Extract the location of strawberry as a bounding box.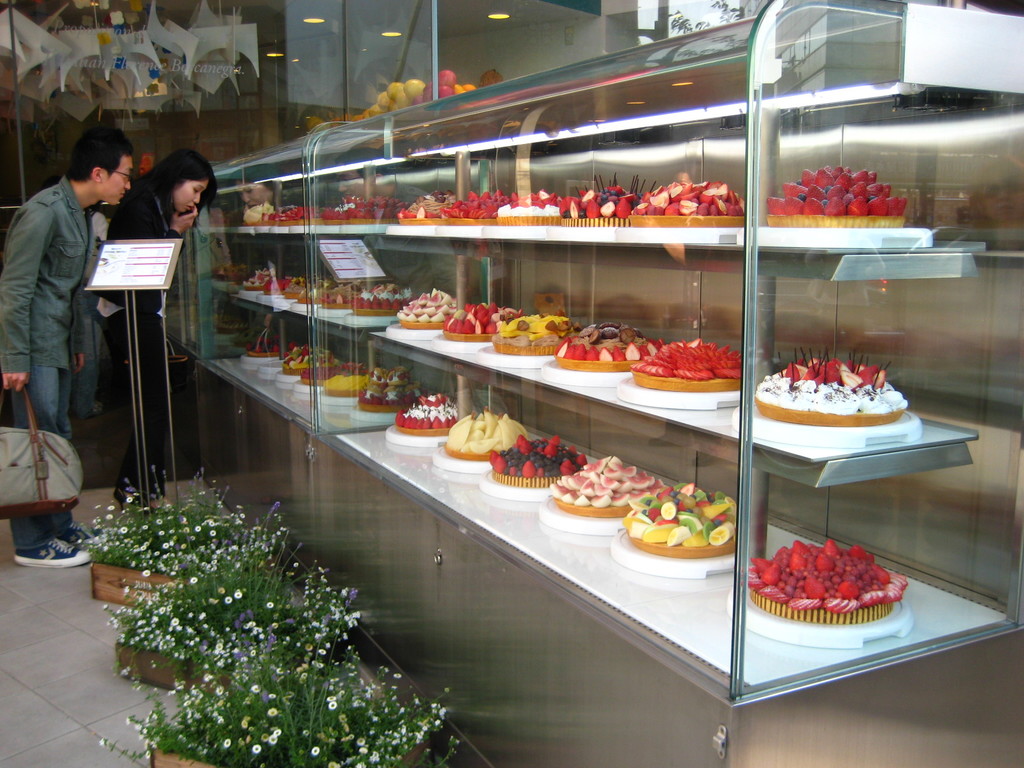
401,211,416,218.
